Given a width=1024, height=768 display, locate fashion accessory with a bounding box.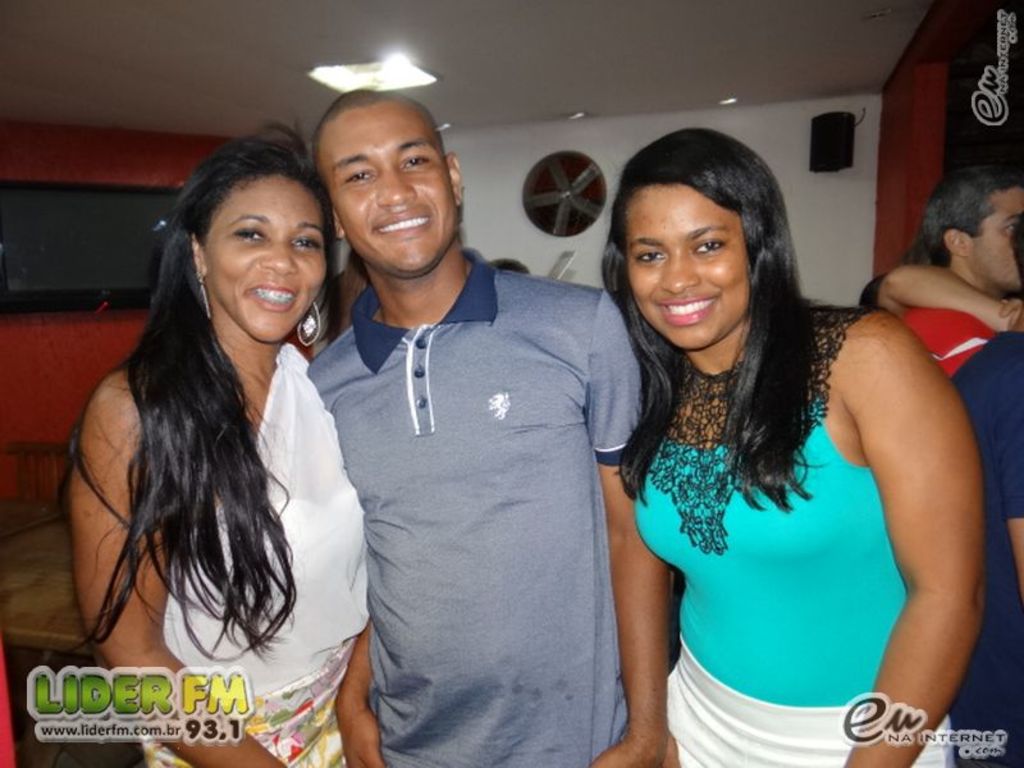
Located: [left=300, top=305, right=320, bottom=342].
